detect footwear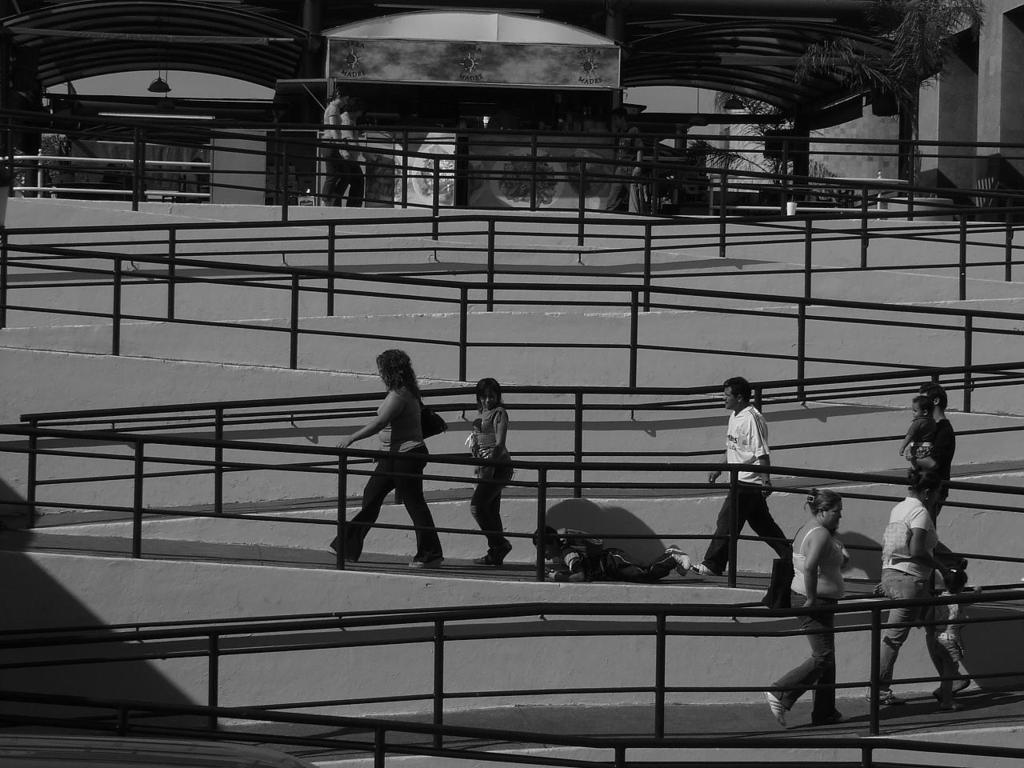
region(686, 565, 722, 581)
